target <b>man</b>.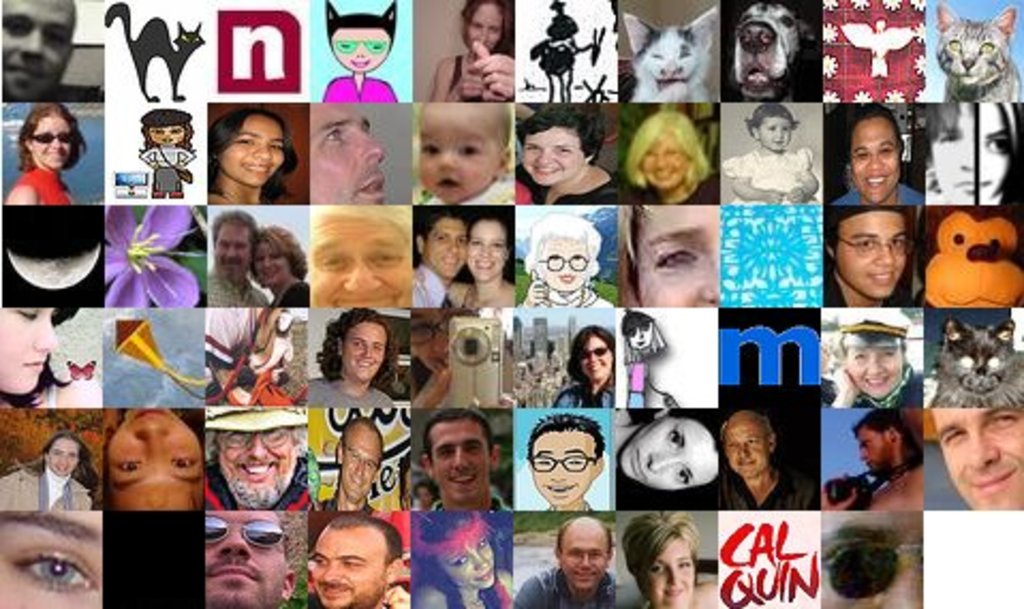
Target region: [425,408,507,521].
